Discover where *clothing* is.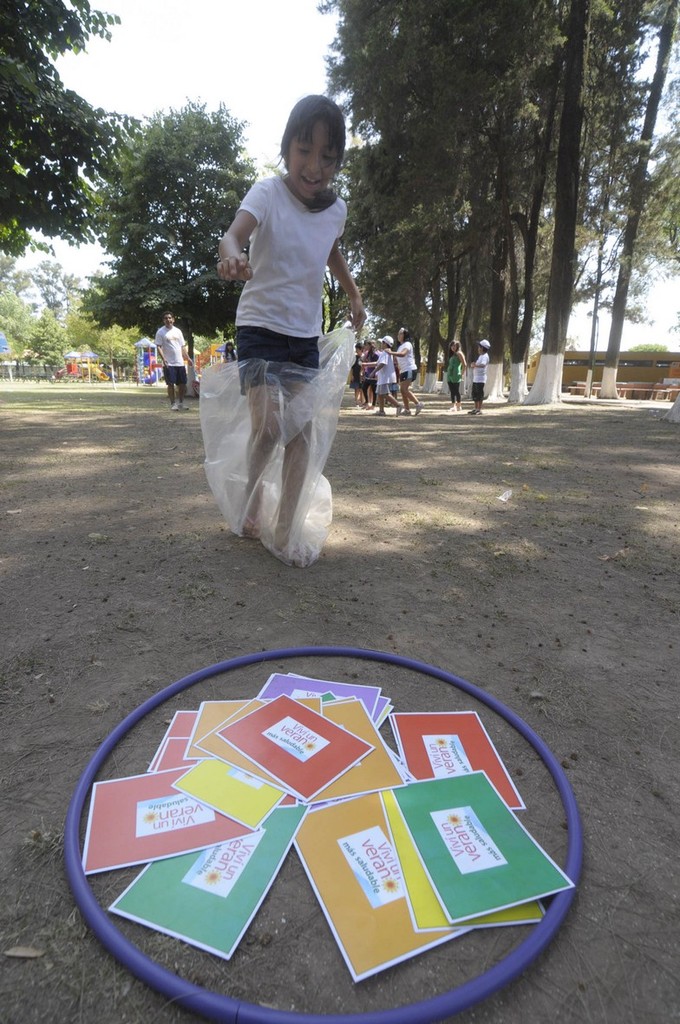
Discovered at (left=473, top=356, right=488, bottom=398).
